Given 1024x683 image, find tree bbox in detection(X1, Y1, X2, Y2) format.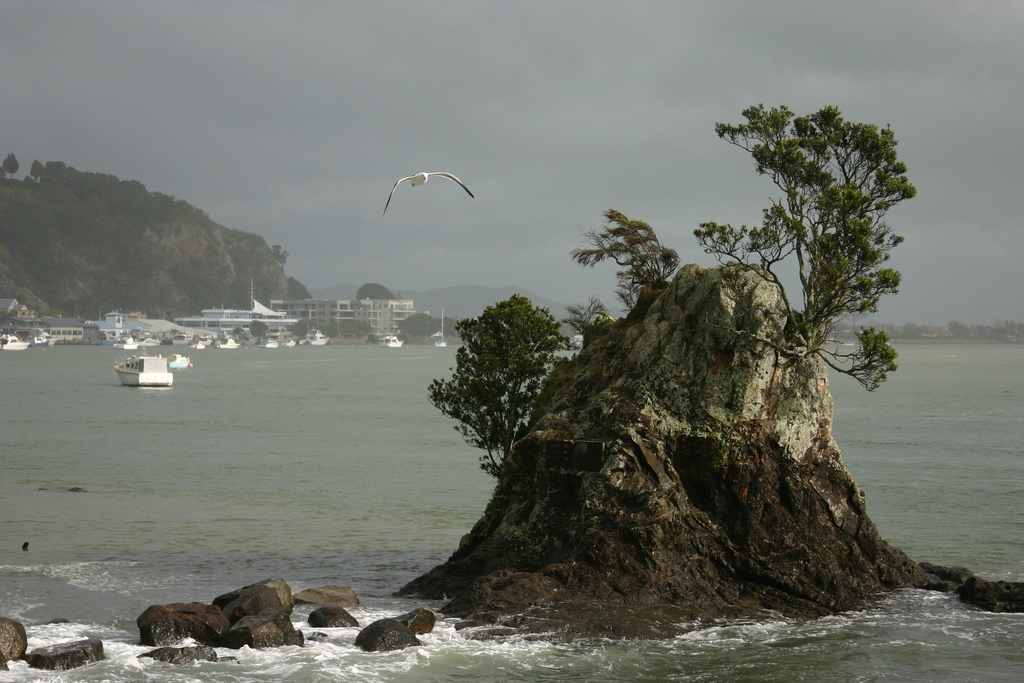
detection(0, 153, 22, 183).
